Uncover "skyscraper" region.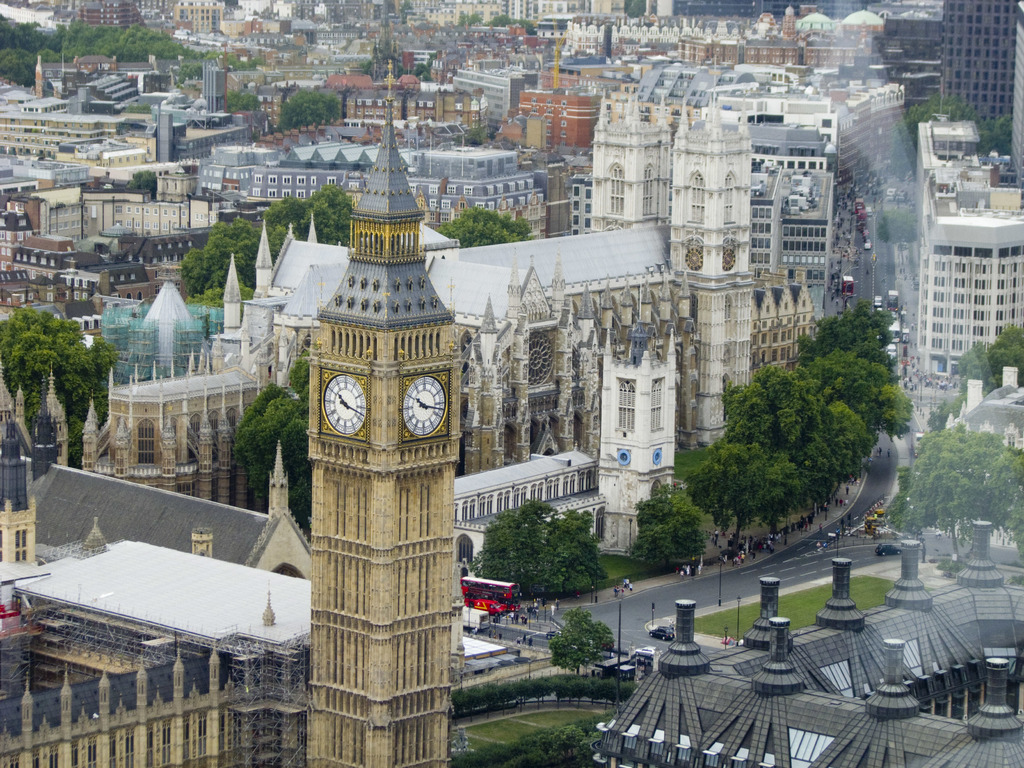
Uncovered: 237 74 840 551.
